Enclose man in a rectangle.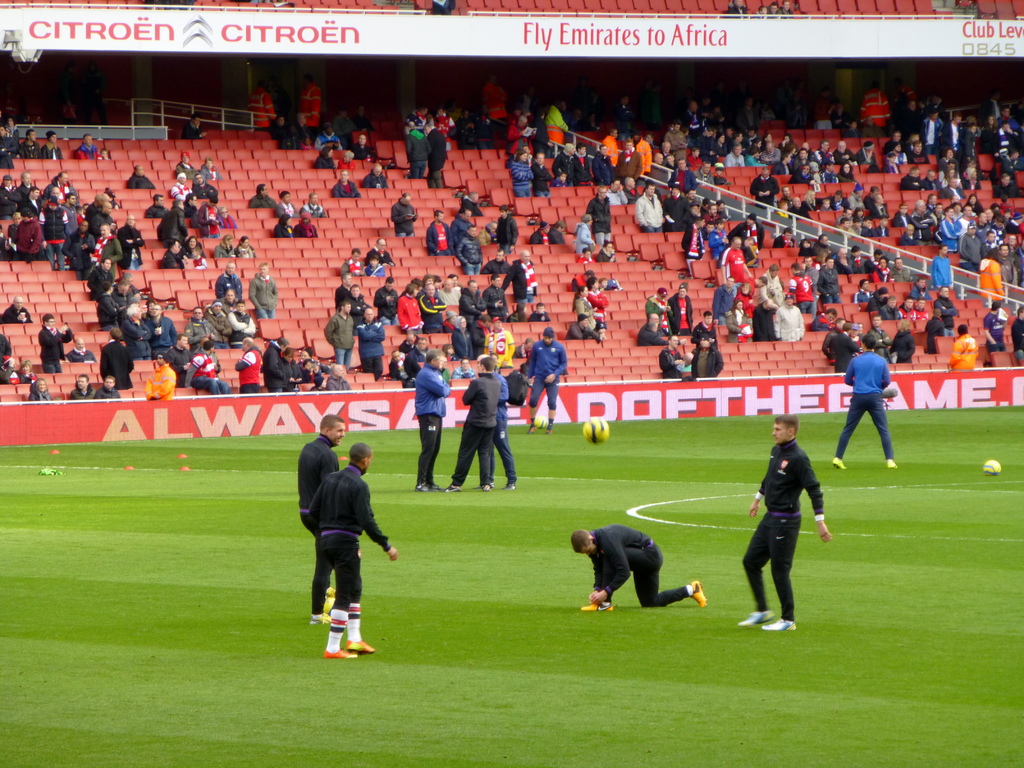
(x1=479, y1=248, x2=510, y2=276).
